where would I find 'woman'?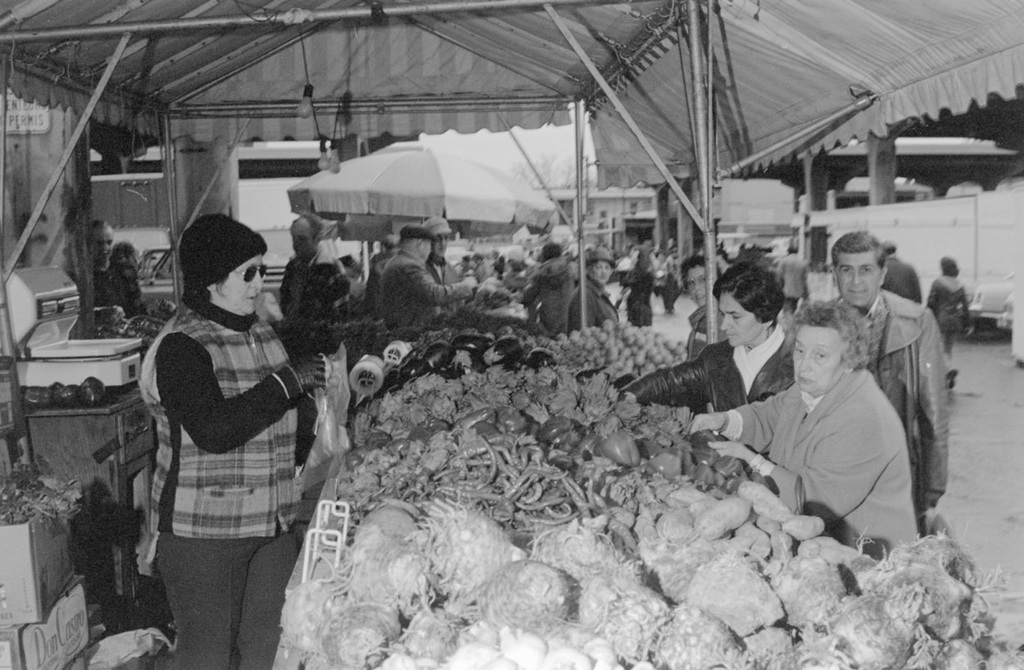
At <box>924,255,975,358</box>.
